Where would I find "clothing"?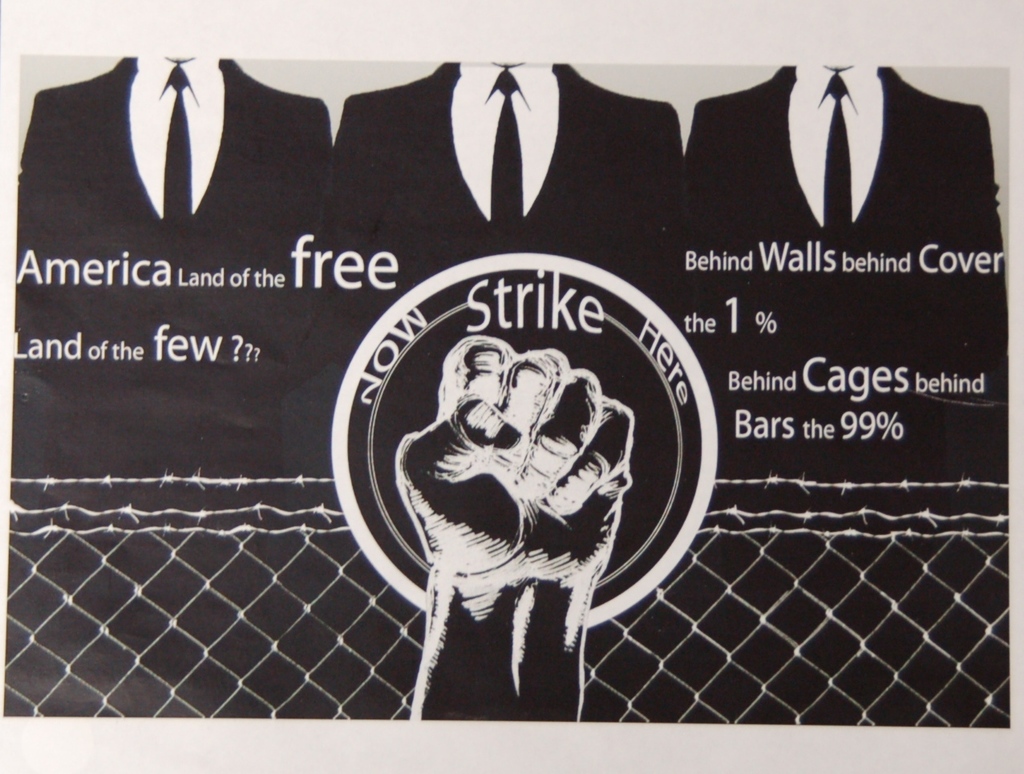
At region(336, 57, 687, 249).
